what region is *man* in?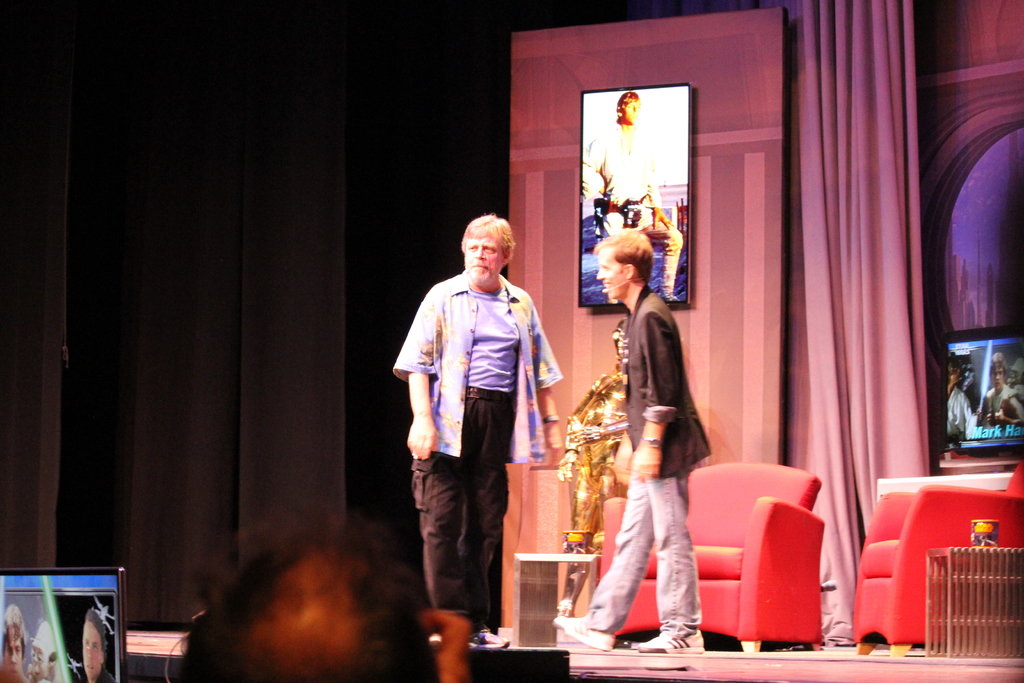
[left=579, top=93, right=680, bottom=306].
